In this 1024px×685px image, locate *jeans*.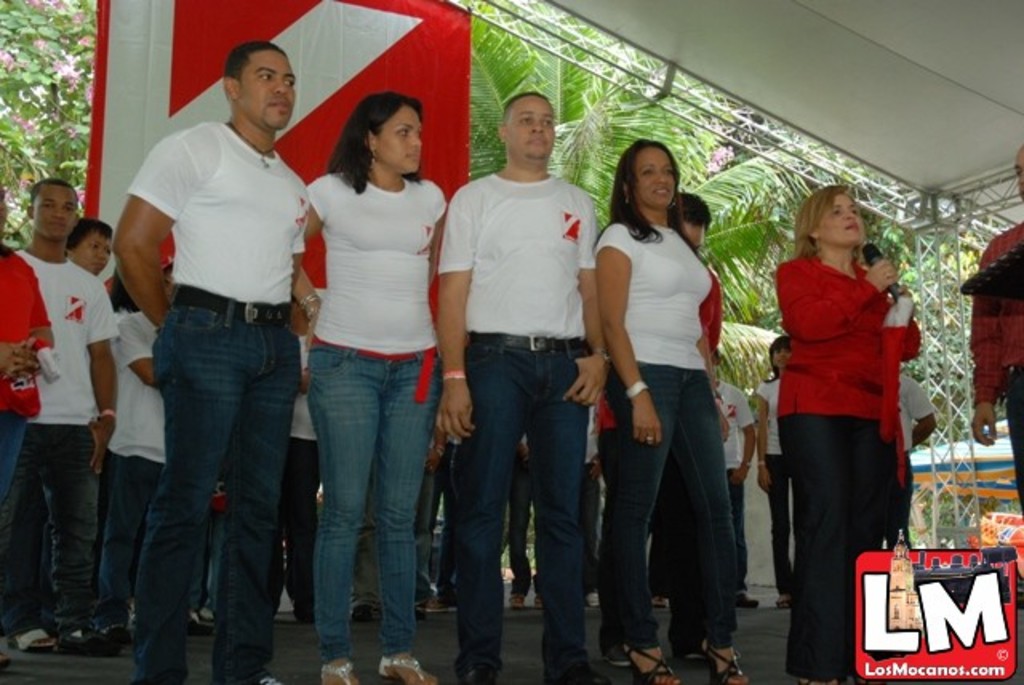
Bounding box: 288,346,434,675.
